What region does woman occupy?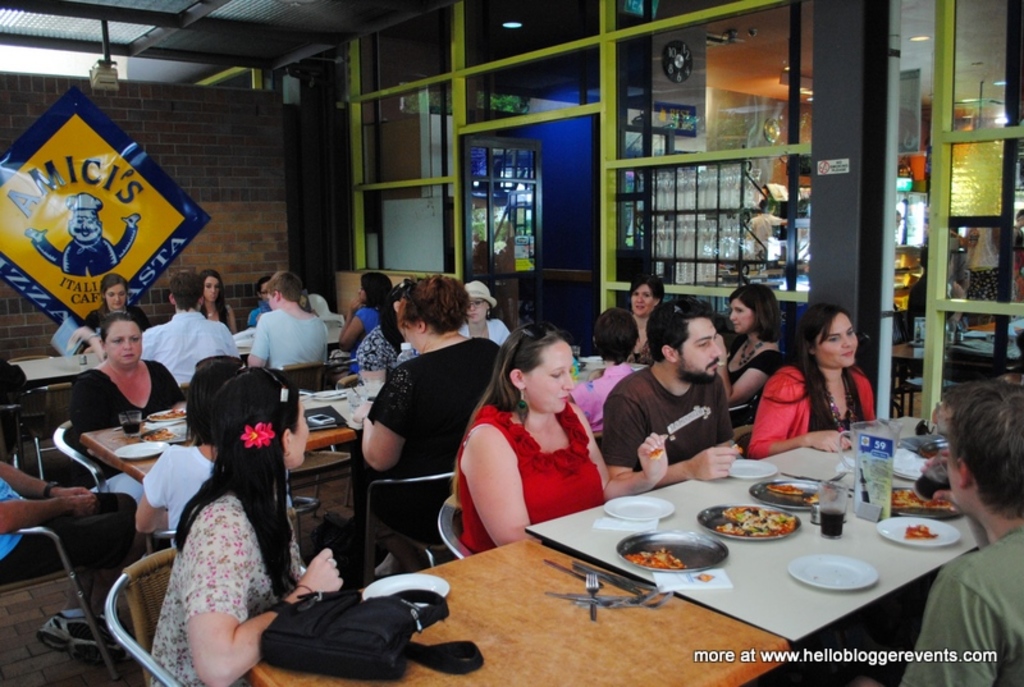
<box>449,325,669,557</box>.
